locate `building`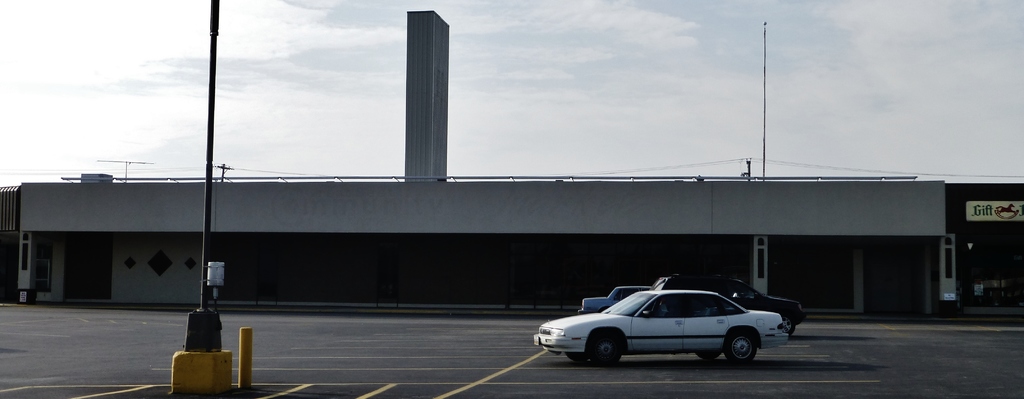
945,185,1023,323
